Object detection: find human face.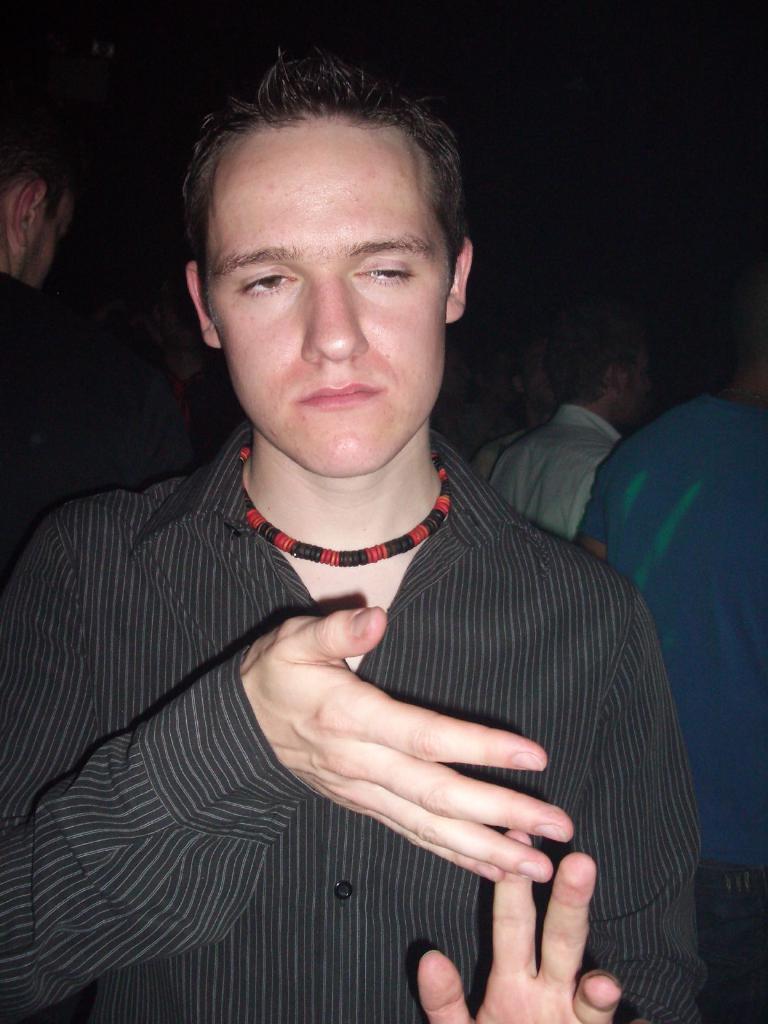
x1=23 y1=200 x2=74 y2=289.
